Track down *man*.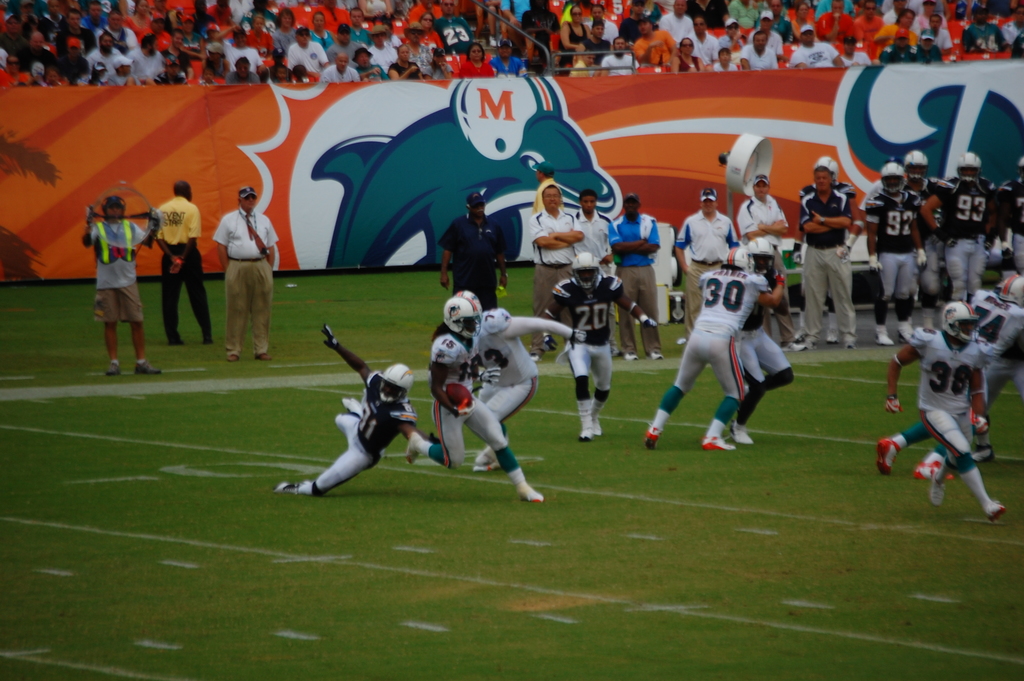
Tracked to [93, 35, 121, 69].
